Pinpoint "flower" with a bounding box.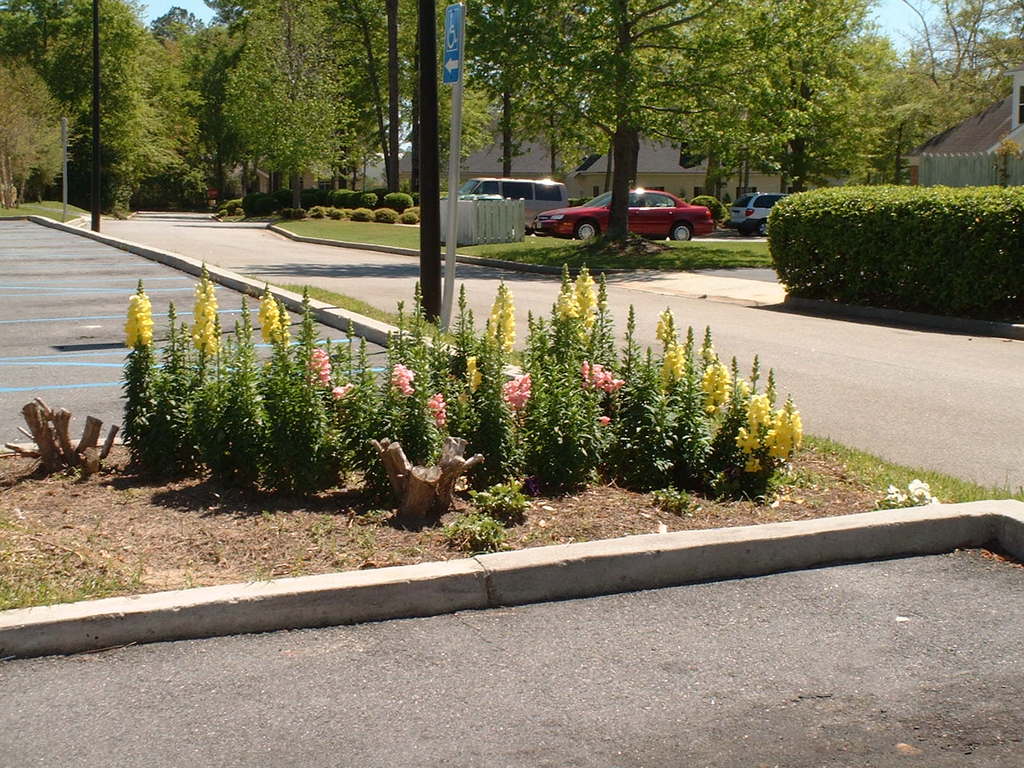
x1=698, y1=364, x2=730, y2=410.
